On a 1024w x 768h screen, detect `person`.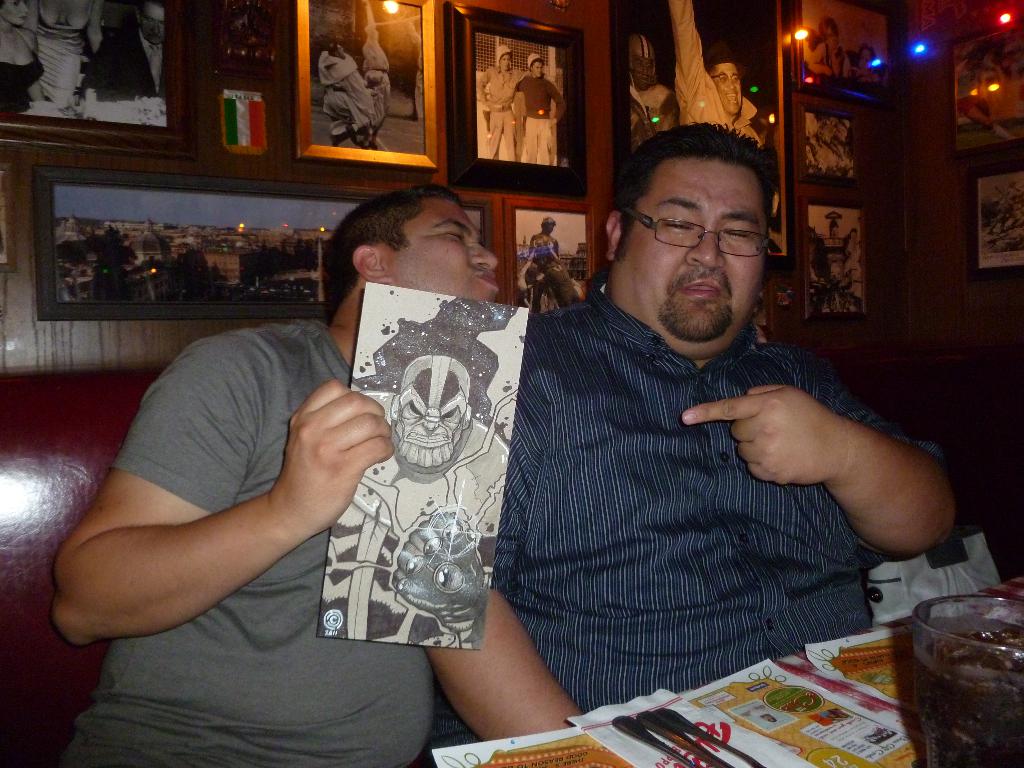
x1=627 y1=26 x2=678 y2=132.
